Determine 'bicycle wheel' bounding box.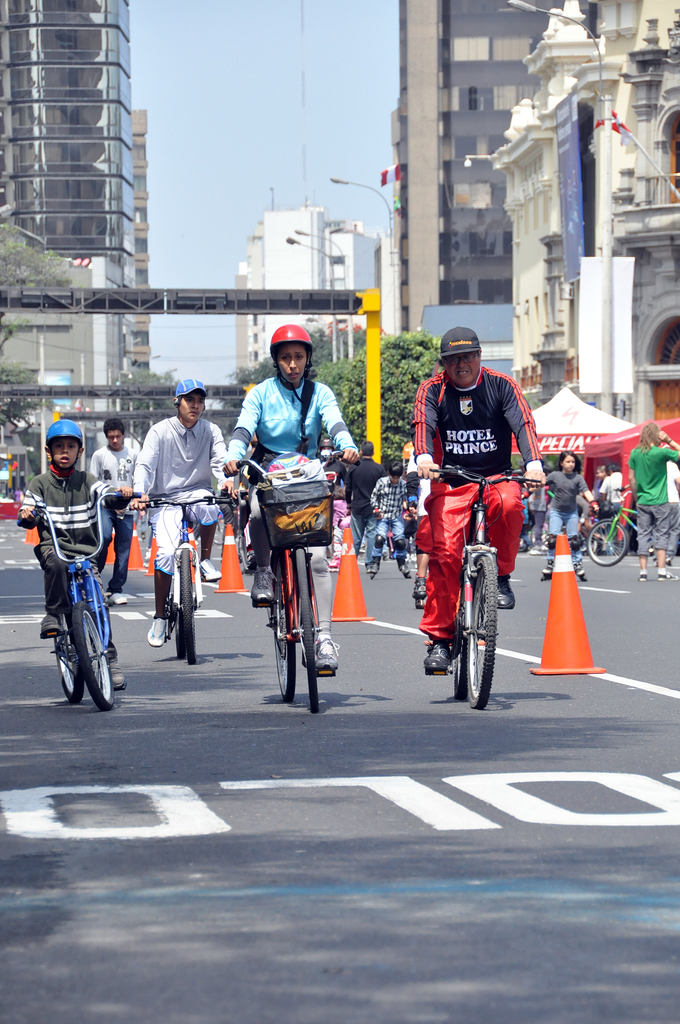
Determined: [269,561,299,704].
